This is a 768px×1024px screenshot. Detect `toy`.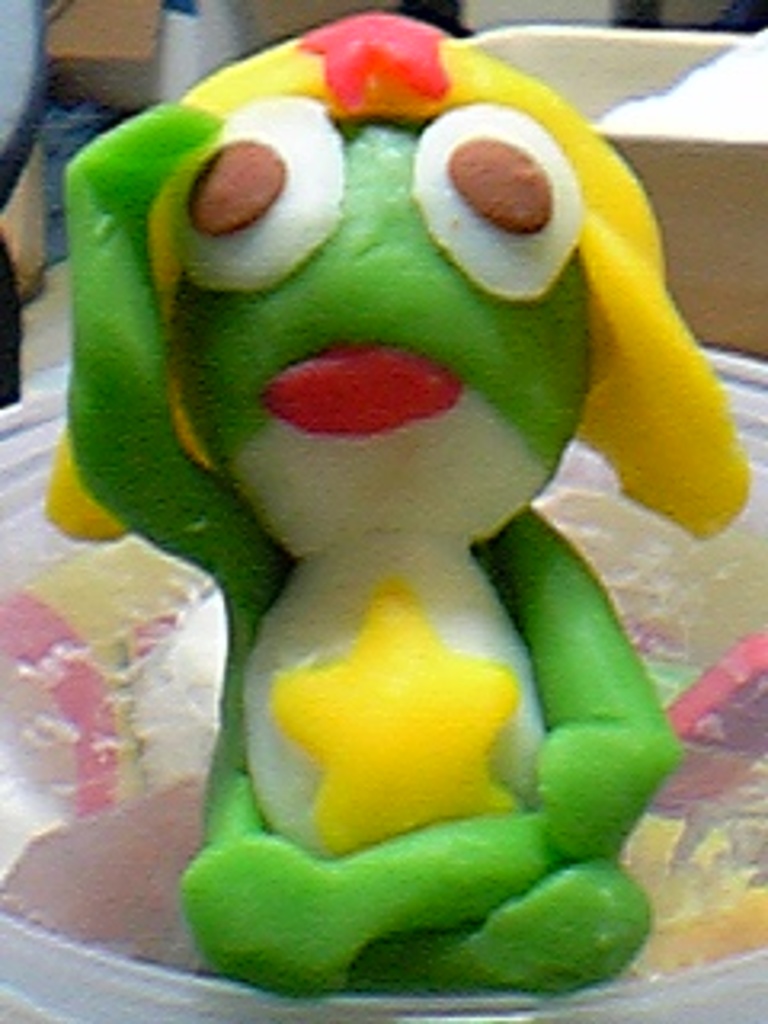
bbox(35, 58, 701, 1002).
